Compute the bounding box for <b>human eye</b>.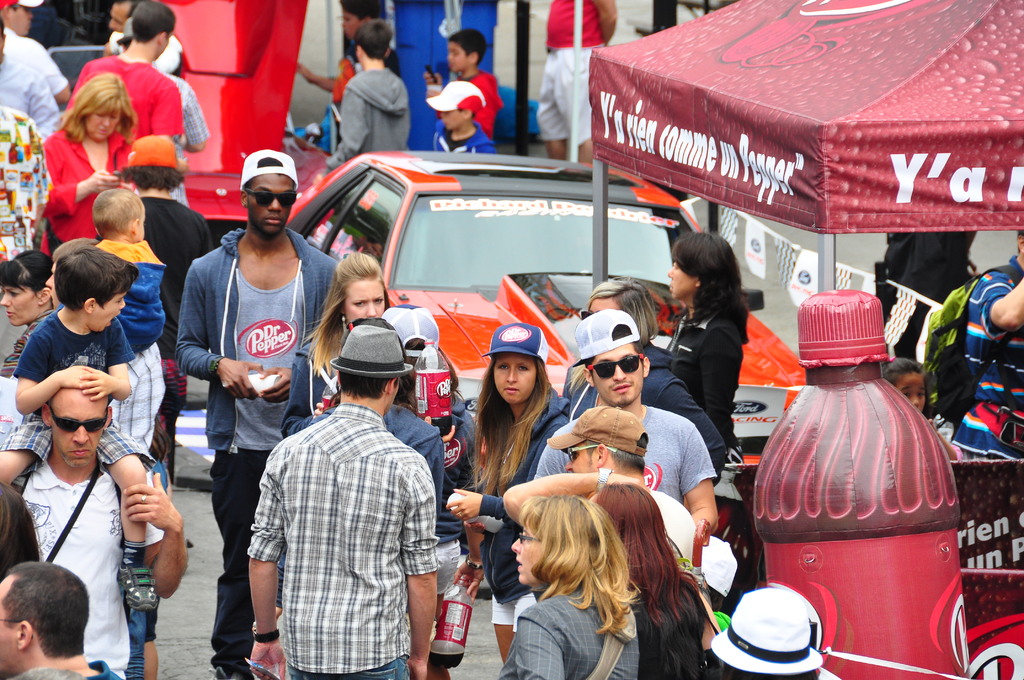
crop(673, 261, 681, 271).
